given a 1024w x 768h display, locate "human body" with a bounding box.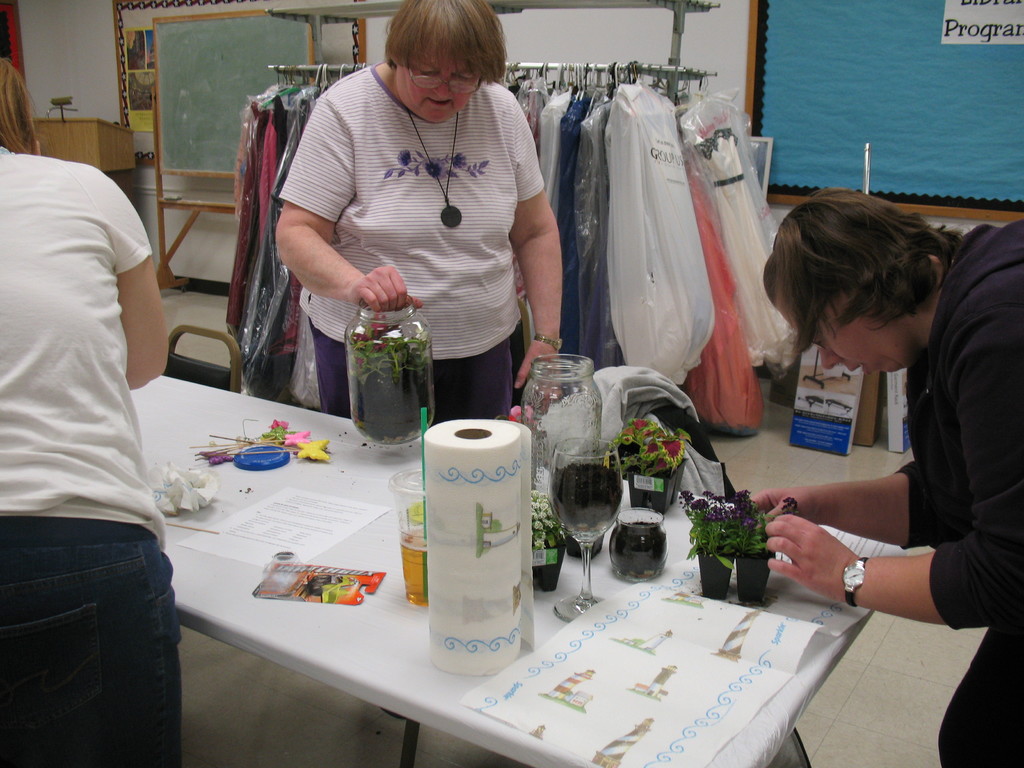
Located: [left=0, top=60, right=183, bottom=767].
